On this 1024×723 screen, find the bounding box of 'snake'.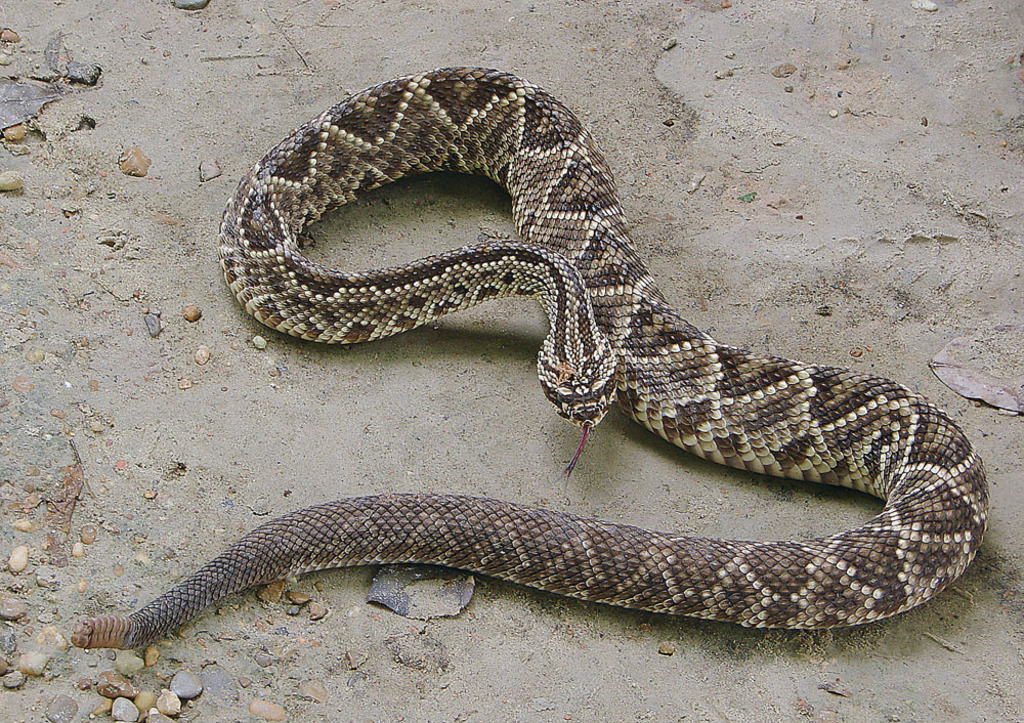
Bounding box: Rect(66, 59, 991, 654).
